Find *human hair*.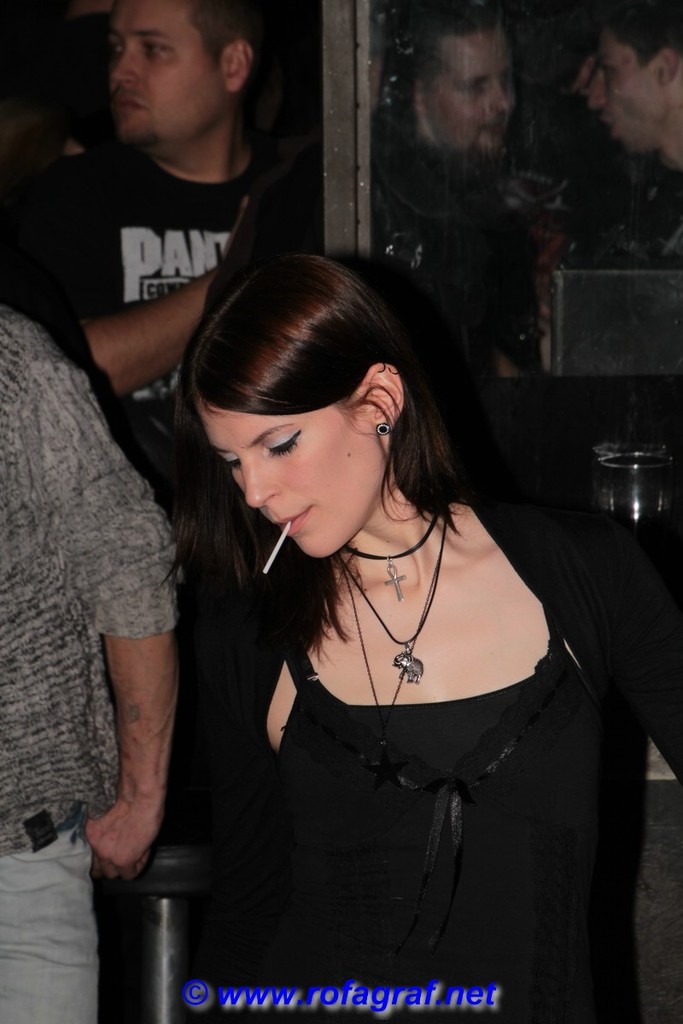
region(178, 227, 474, 596).
